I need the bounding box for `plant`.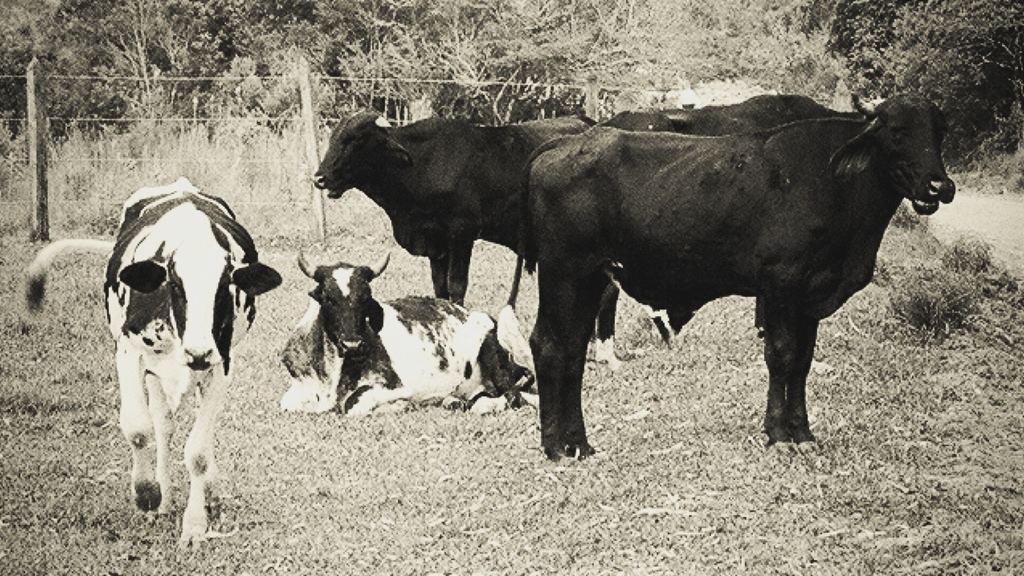
Here it is: BBox(937, 231, 1000, 277).
